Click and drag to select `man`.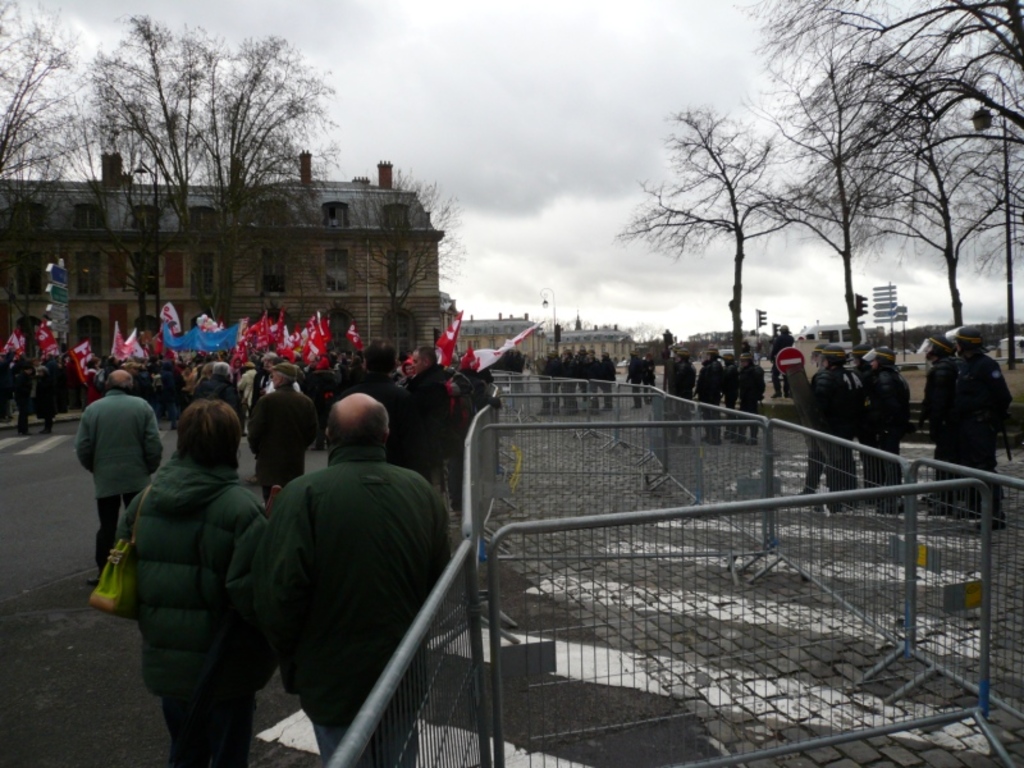
Selection: [x1=250, y1=365, x2=316, y2=504].
